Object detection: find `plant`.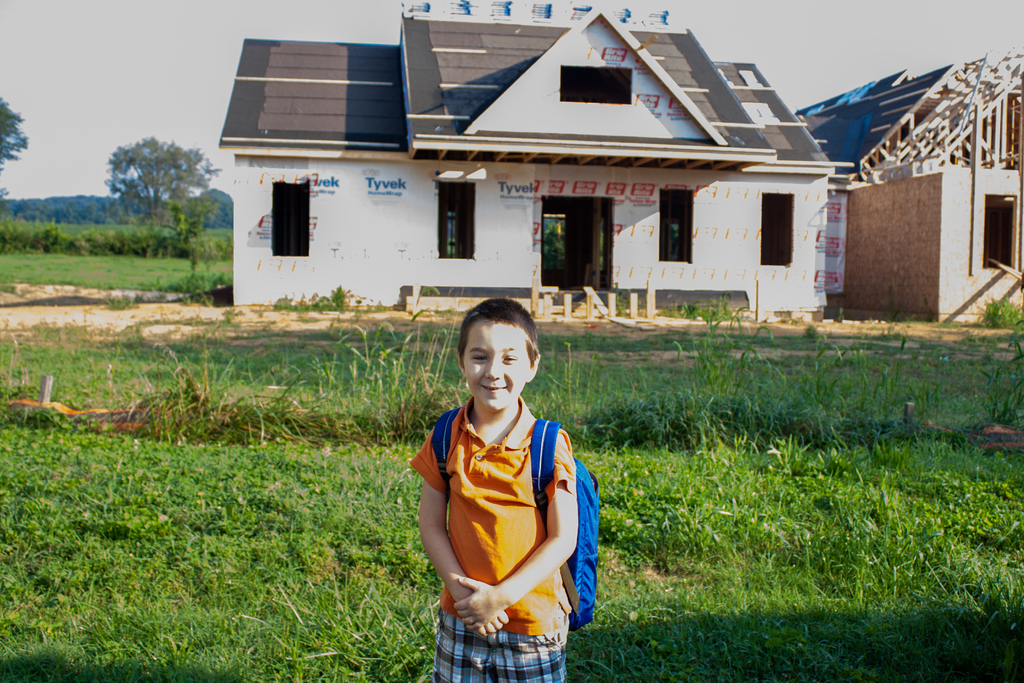
<box>977,294,1023,331</box>.
